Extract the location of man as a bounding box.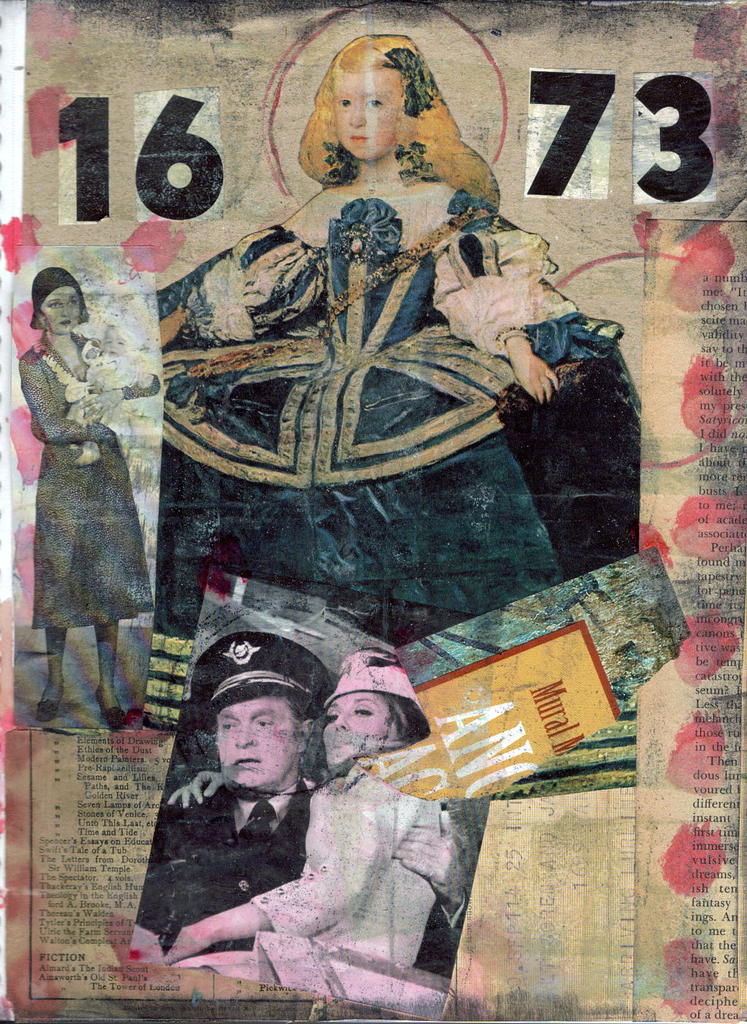
box=[135, 631, 471, 952].
